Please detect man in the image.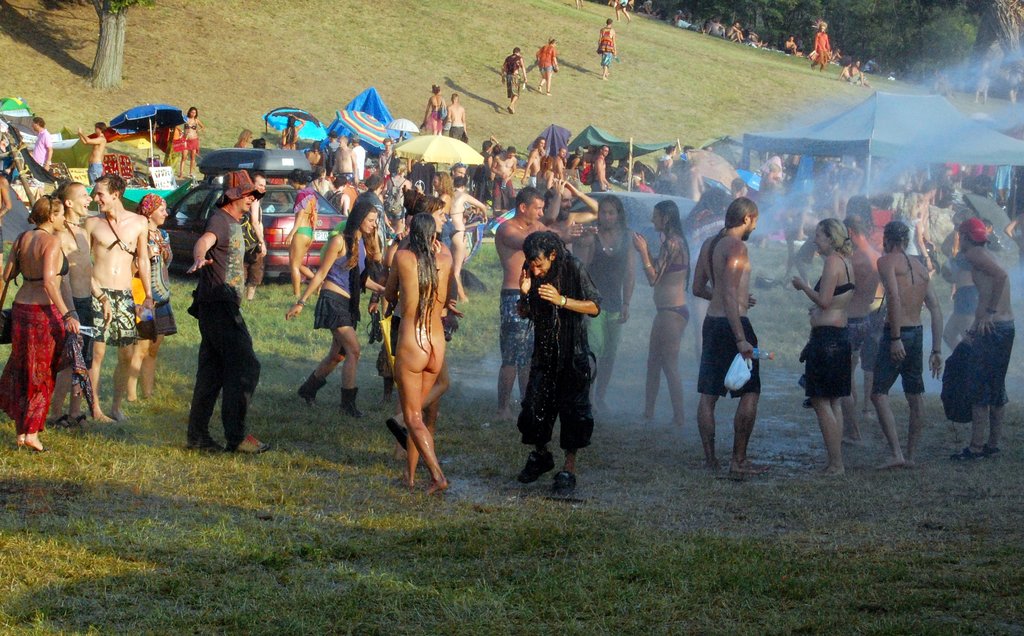
[504, 46, 529, 115].
